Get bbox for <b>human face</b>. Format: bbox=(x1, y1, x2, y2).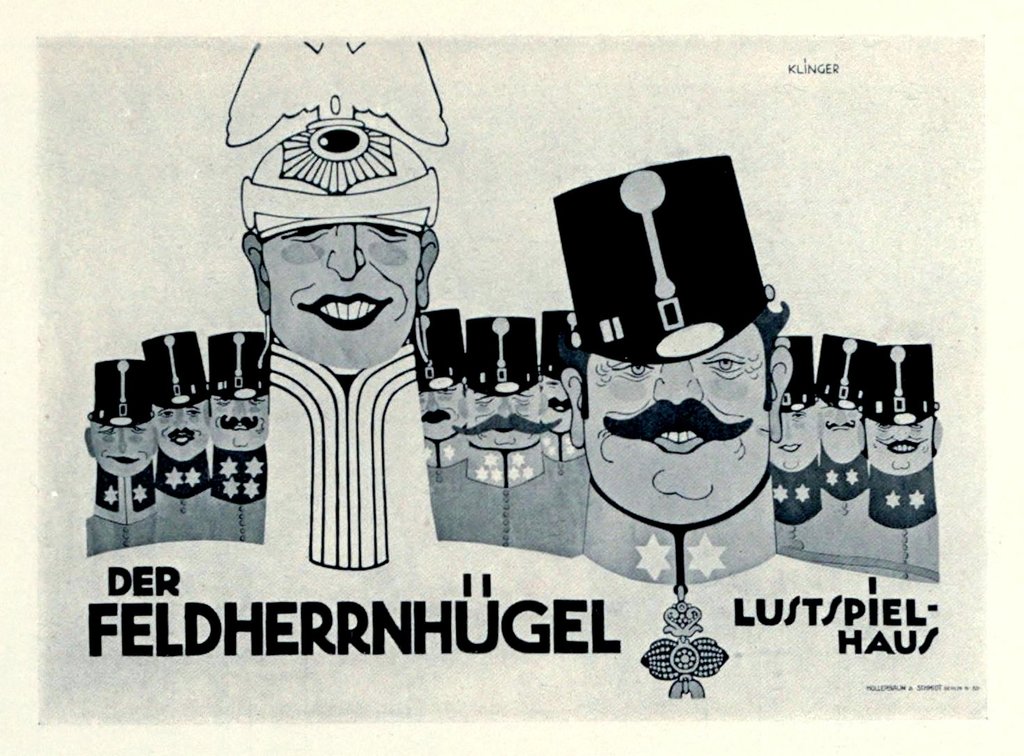
bbox=(417, 380, 466, 441).
